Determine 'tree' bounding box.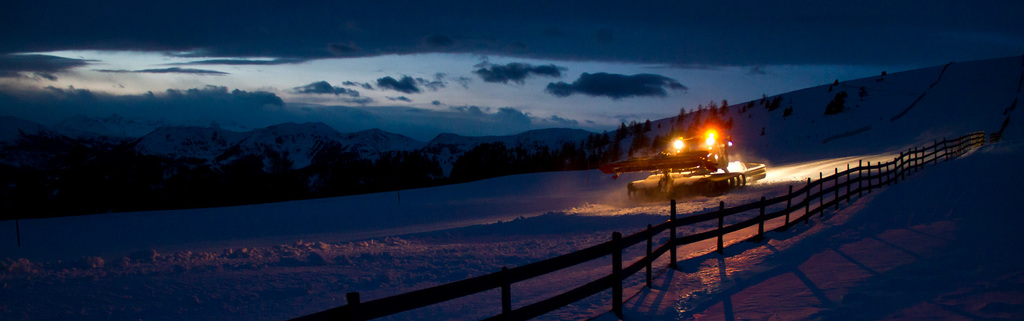
Determined: 820,93,845,116.
